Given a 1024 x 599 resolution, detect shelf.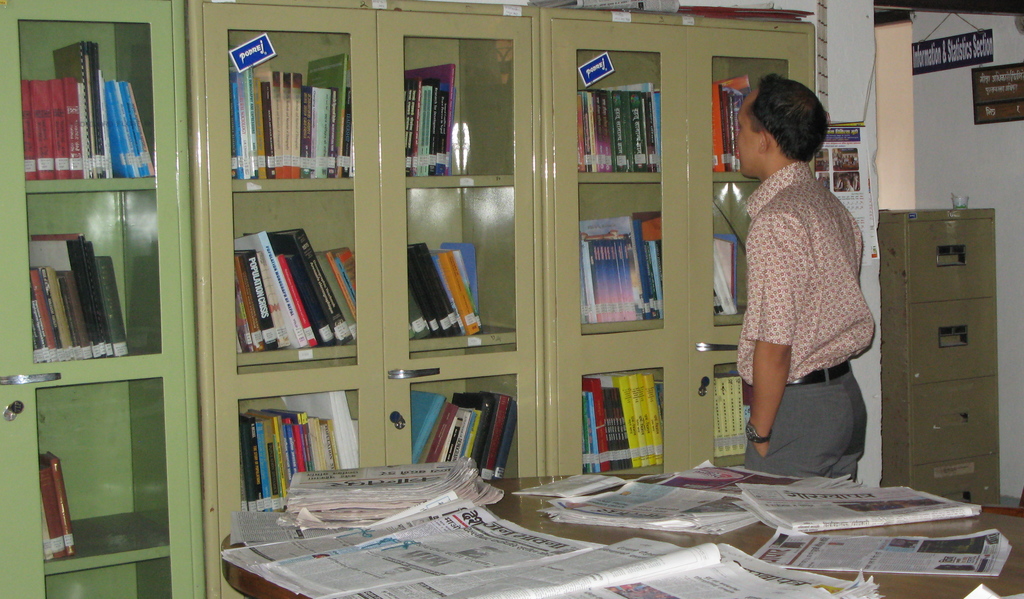
(x1=570, y1=56, x2=669, y2=179).
